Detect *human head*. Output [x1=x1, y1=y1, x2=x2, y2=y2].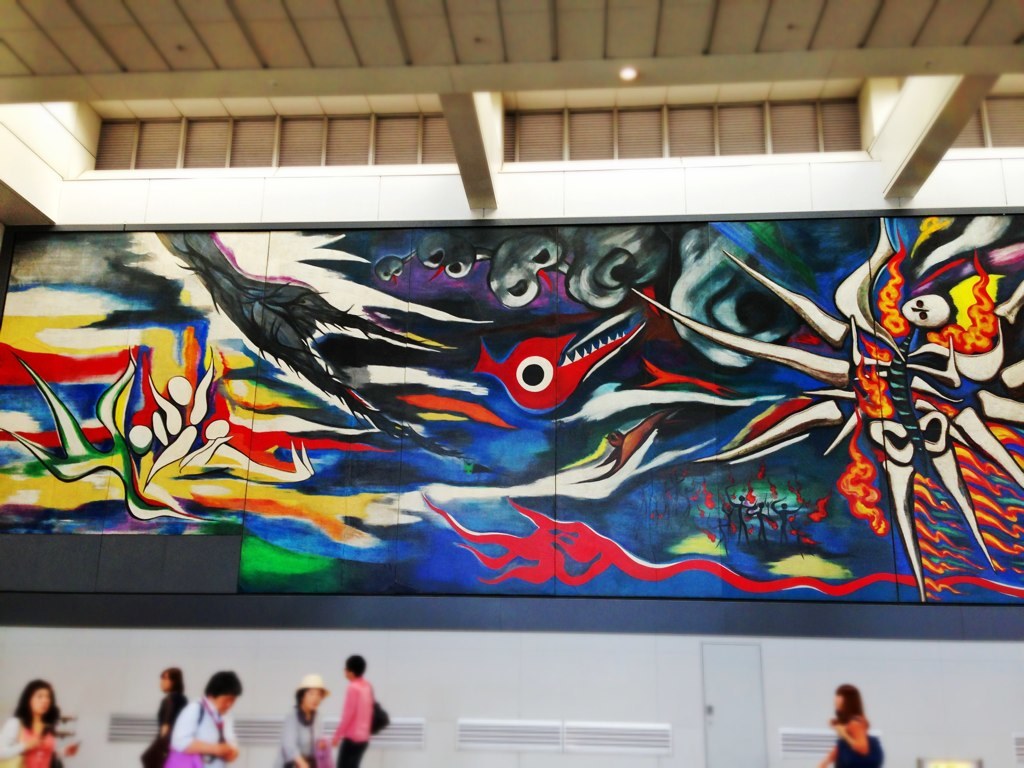
[x1=27, y1=680, x2=59, y2=717].
